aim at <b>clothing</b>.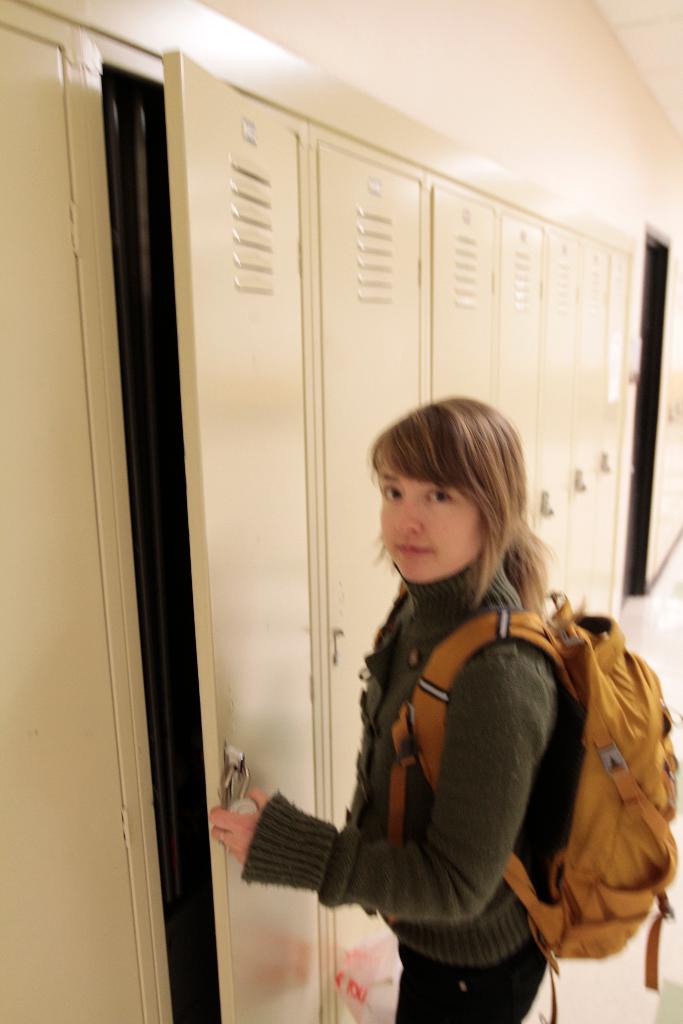
Aimed at rect(240, 554, 579, 966).
